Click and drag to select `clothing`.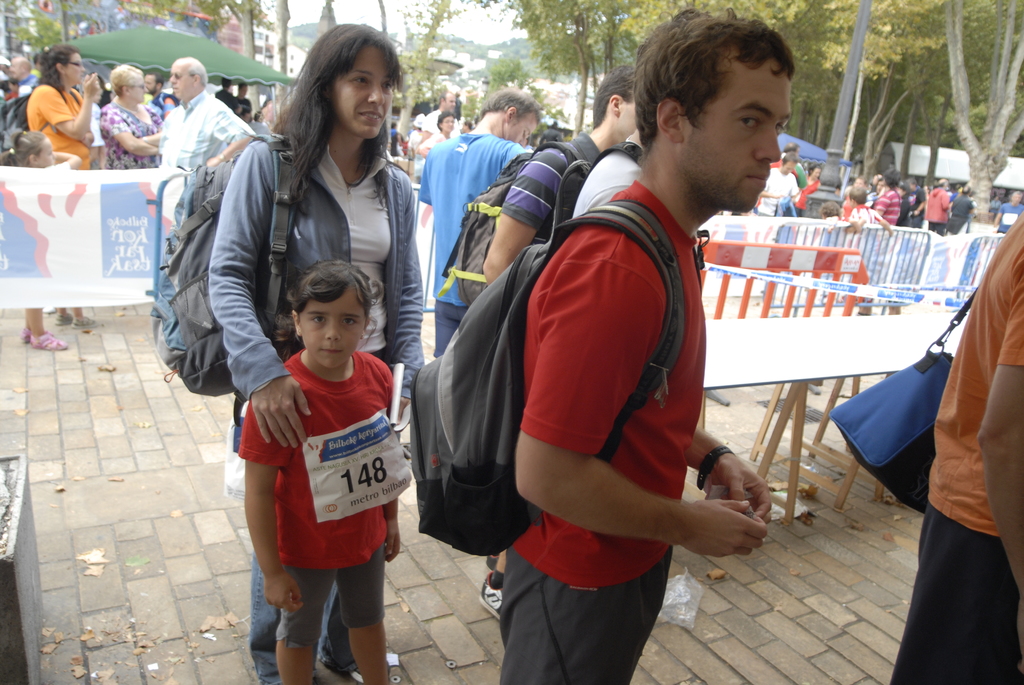
Selection: [886, 206, 1023, 684].
